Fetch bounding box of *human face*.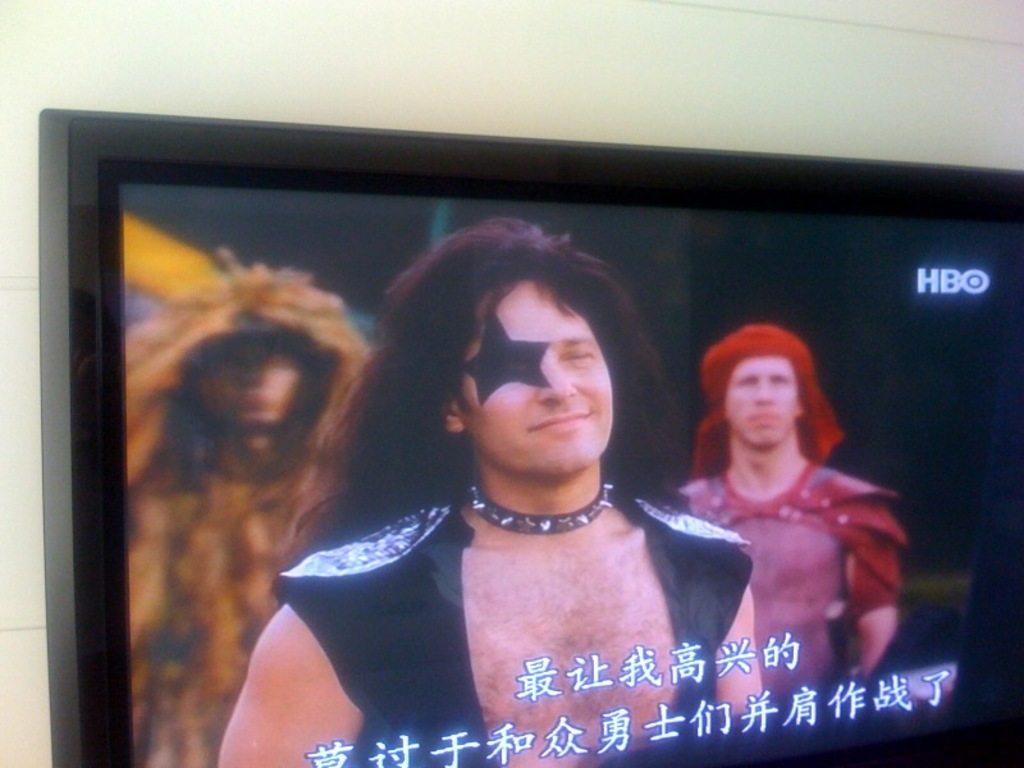
Bbox: left=193, top=357, right=301, bottom=428.
